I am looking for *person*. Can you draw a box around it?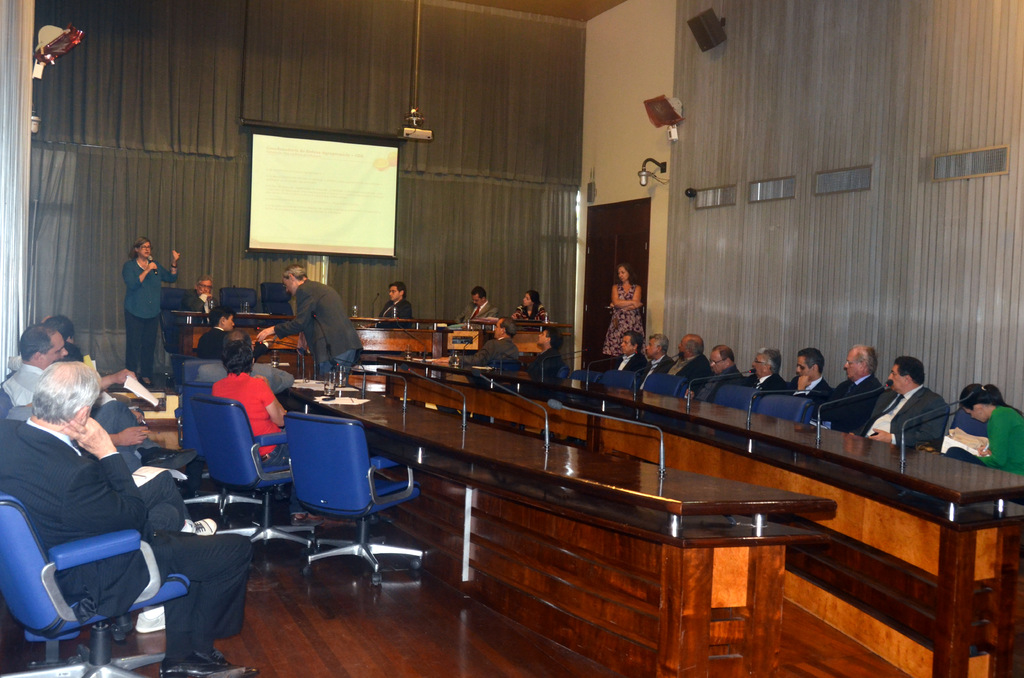
Sure, the bounding box is bbox=(102, 225, 161, 390).
